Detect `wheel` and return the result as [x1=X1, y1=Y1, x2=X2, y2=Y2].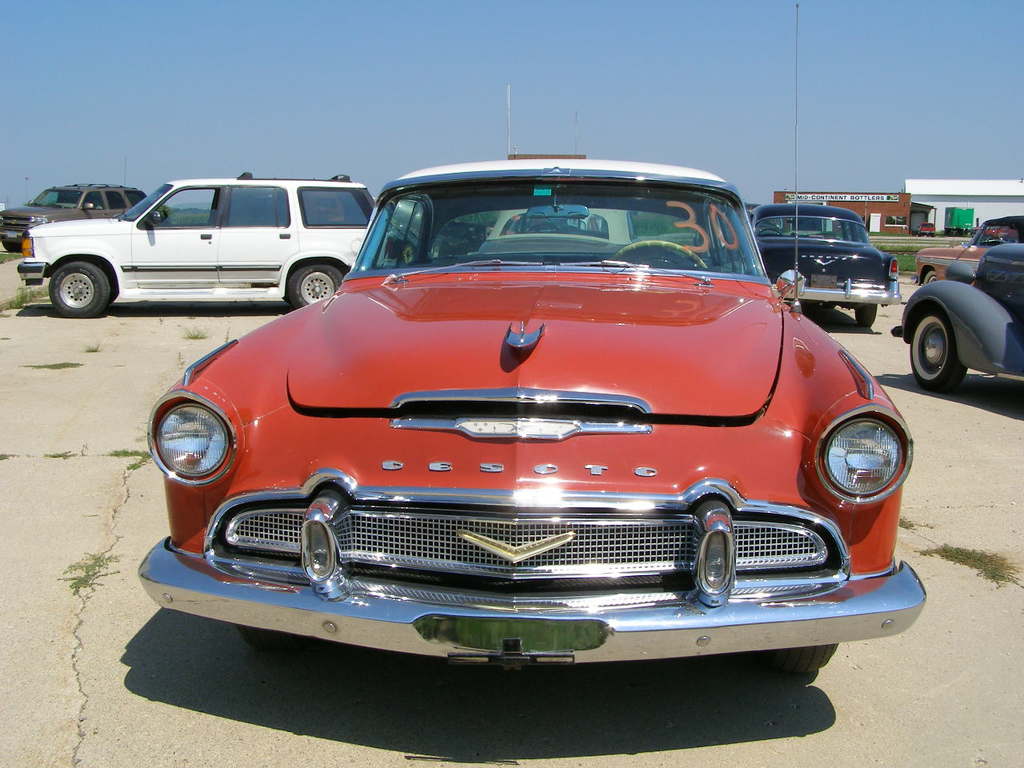
[x1=235, y1=626, x2=314, y2=653].
